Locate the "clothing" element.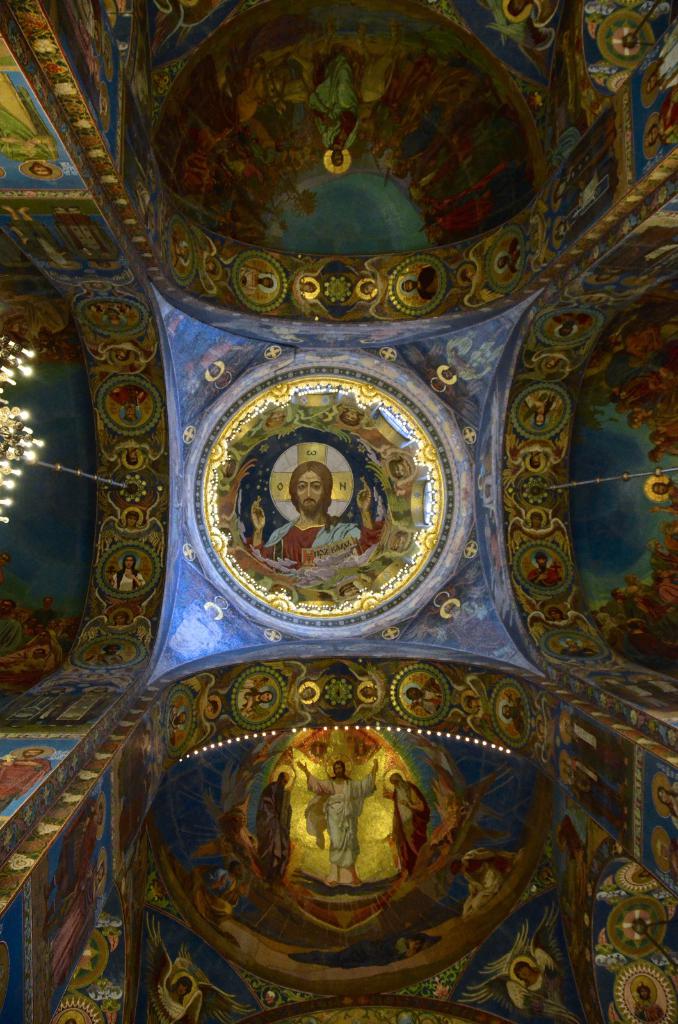
Element bbox: <region>392, 780, 433, 876</region>.
